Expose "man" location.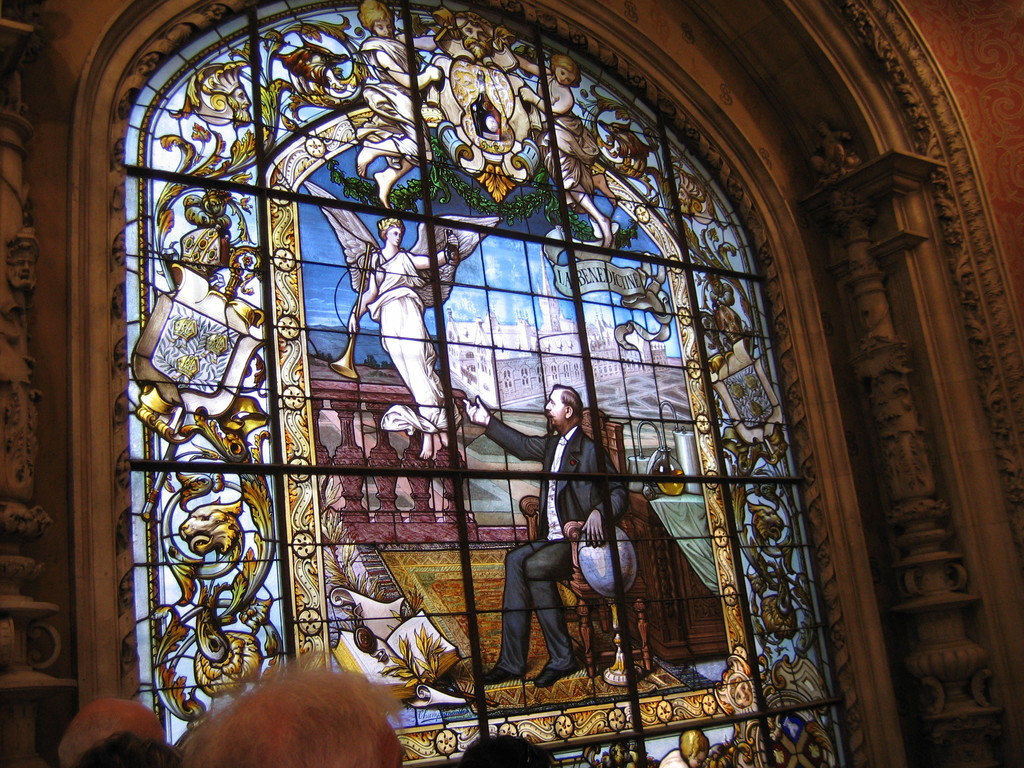
Exposed at [x1=493, y1=400, x2=618, y2=703].
